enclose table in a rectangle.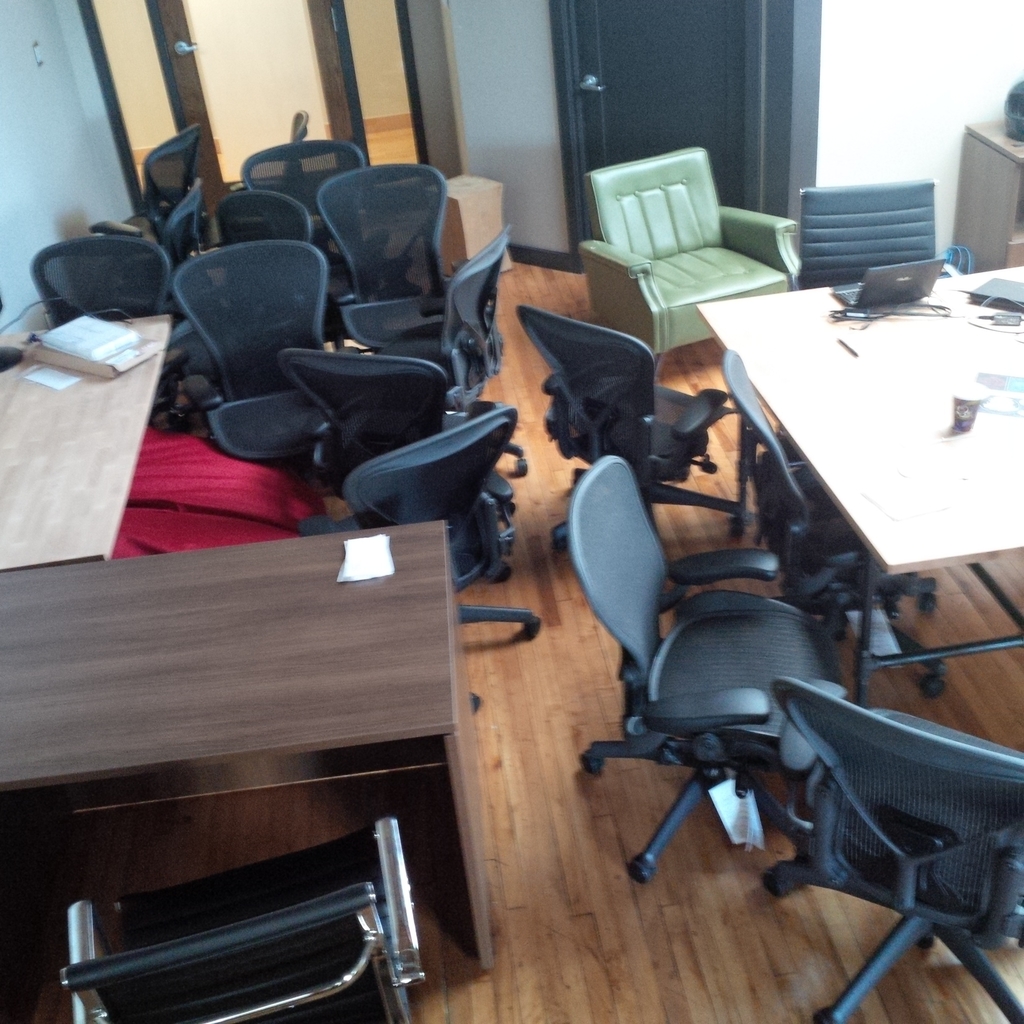
bbox=(0, 519, 500, 974).
